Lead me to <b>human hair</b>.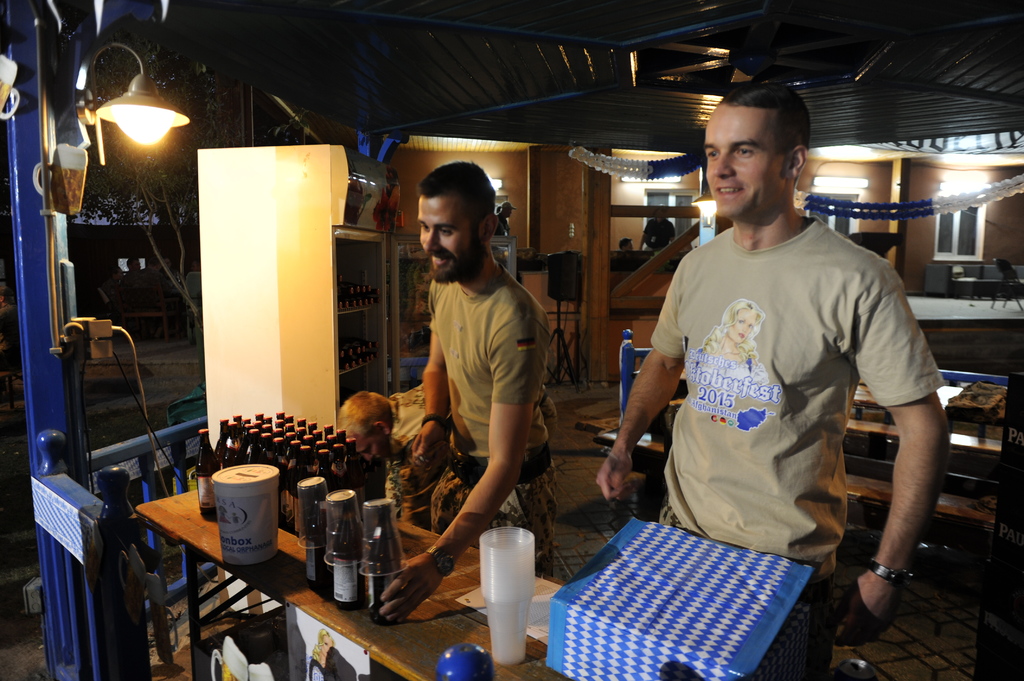
Lead to select_region(415, 159, 493, 241).
